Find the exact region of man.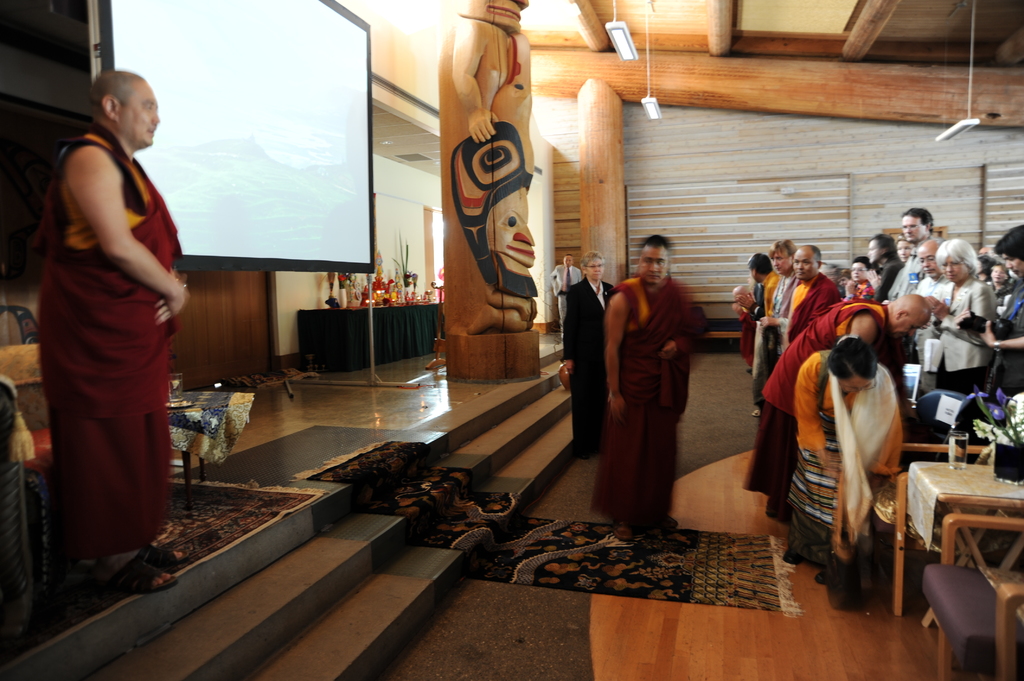
Exact region: 779/237/837/337.
